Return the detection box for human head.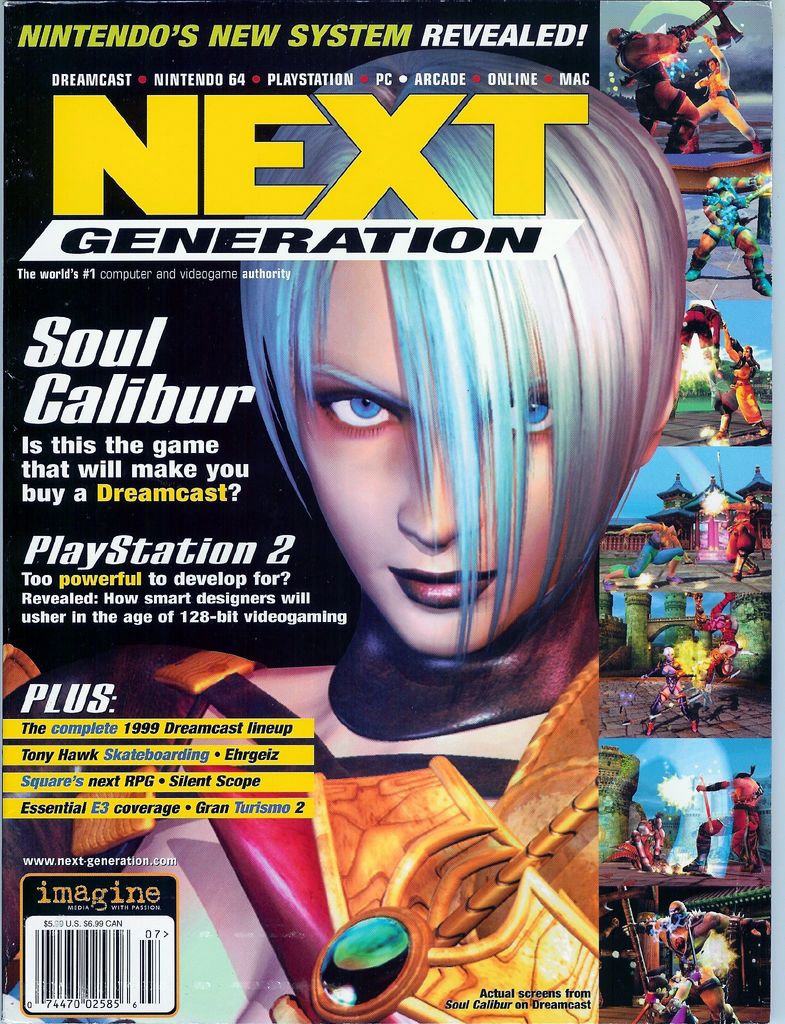
247 35 686 678.
